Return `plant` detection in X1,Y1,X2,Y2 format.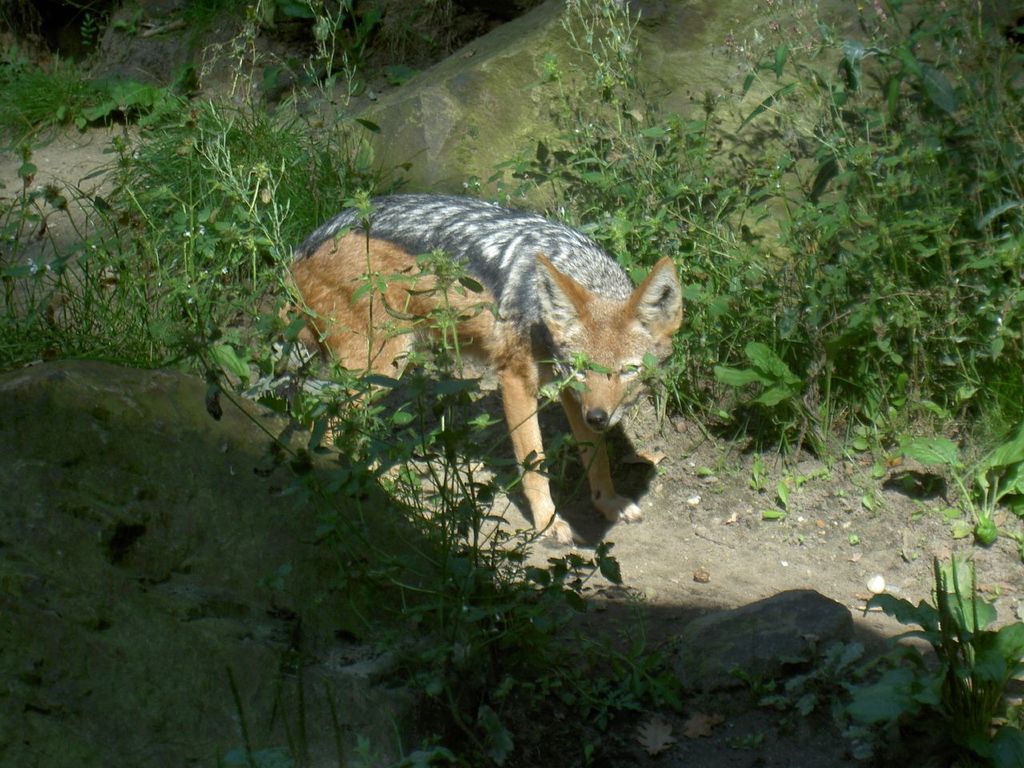
3,0,693,767.
